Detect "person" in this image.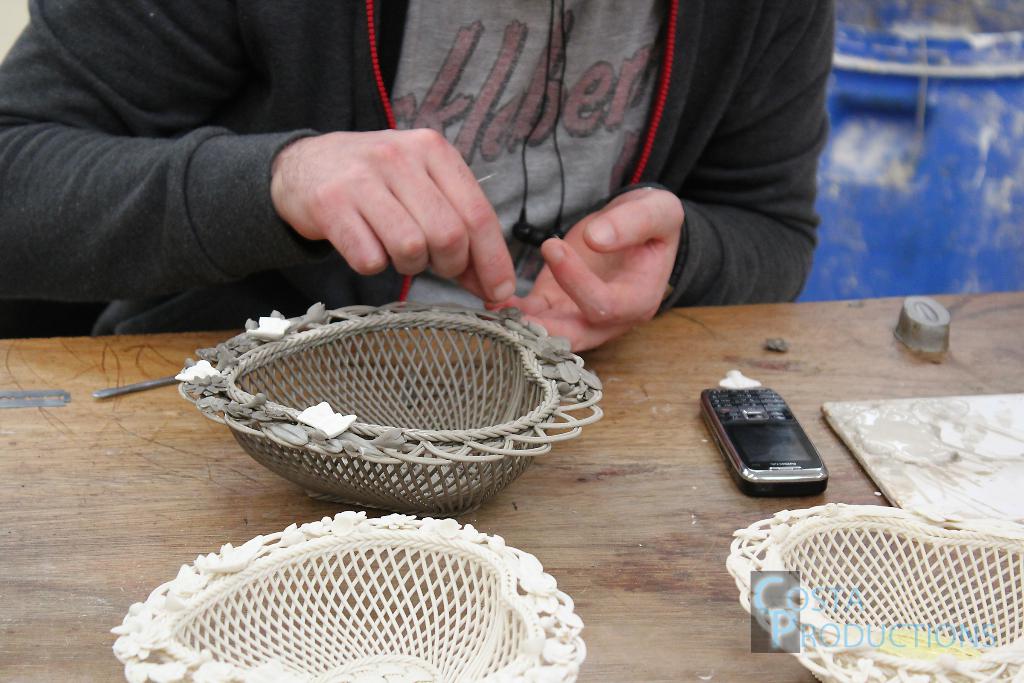
Detection: (left=0, top=0, right=824, bottom=353).
